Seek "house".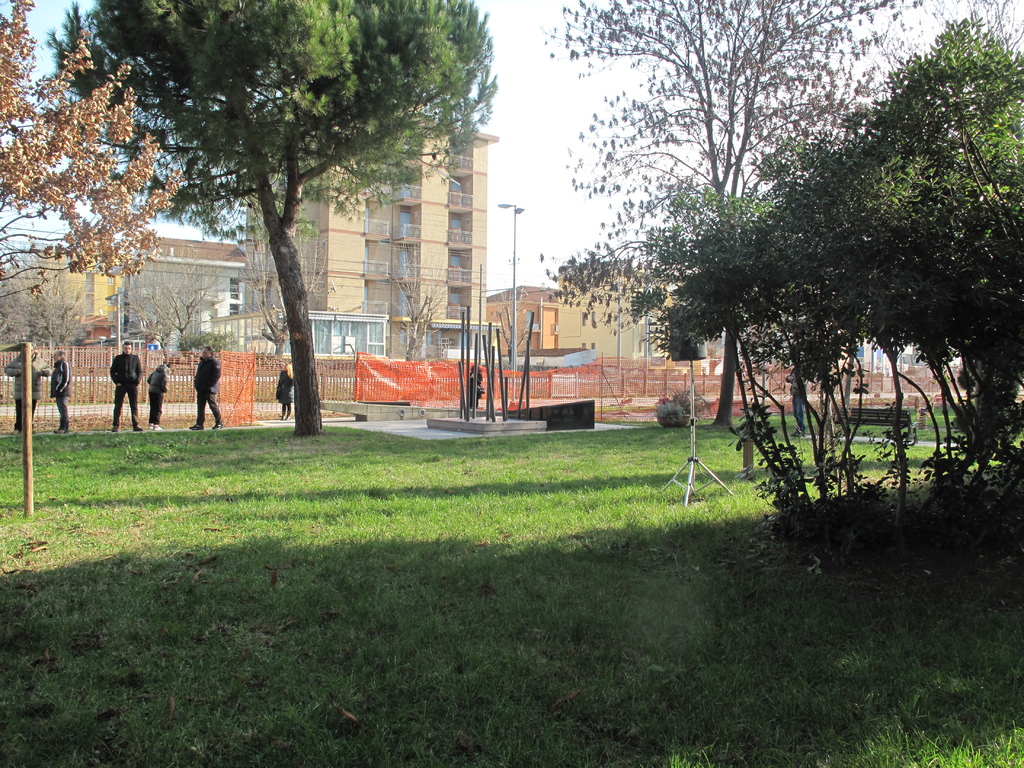
select_region(484, 279, 562, 355).
